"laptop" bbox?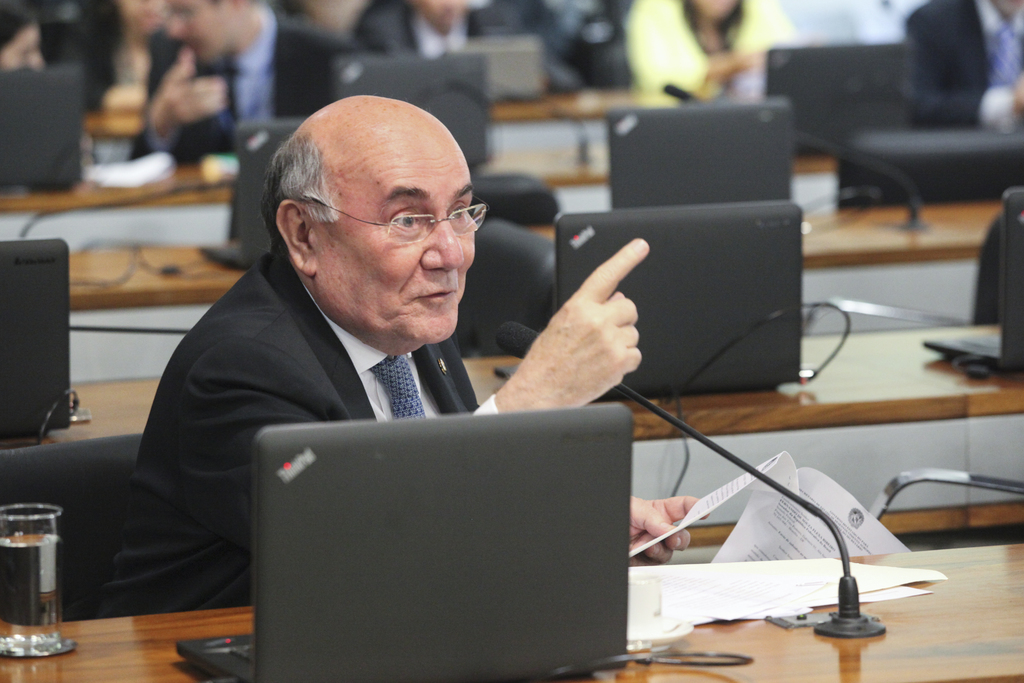
pyautogui.locateOnScreen(197, 121, 300, 272)
